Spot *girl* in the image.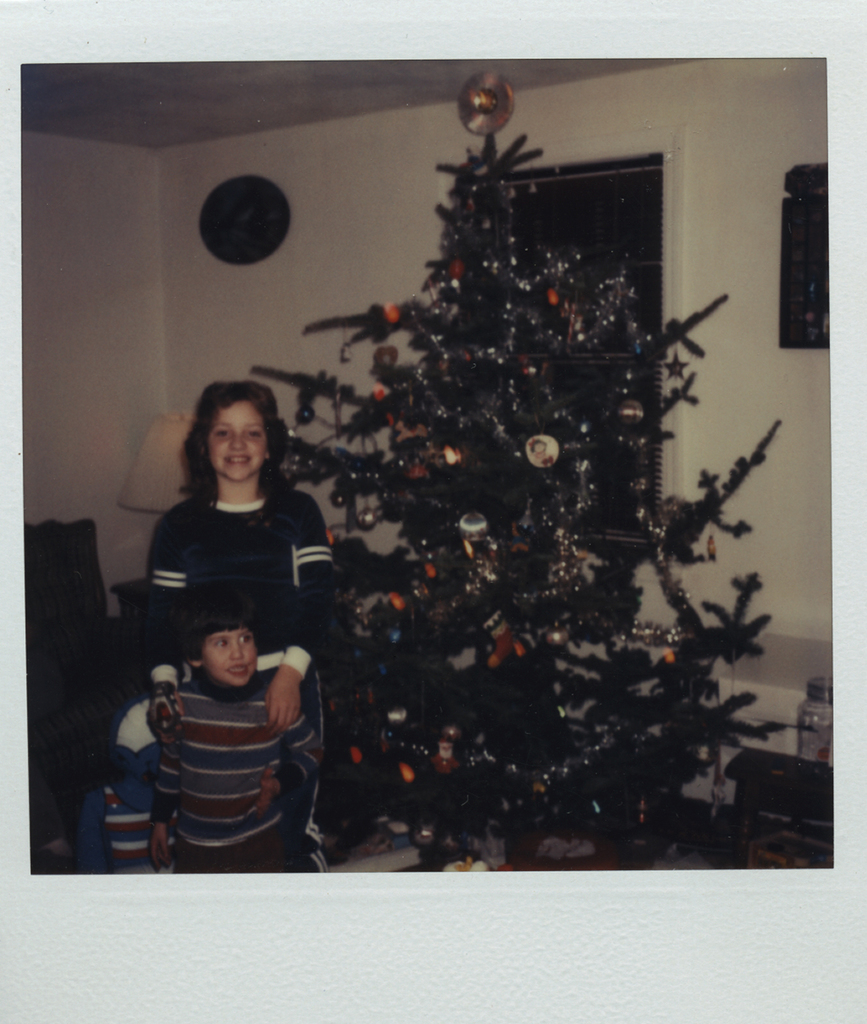
*girl* found at [x1=145, y1=377, x2=338, y2=869].
